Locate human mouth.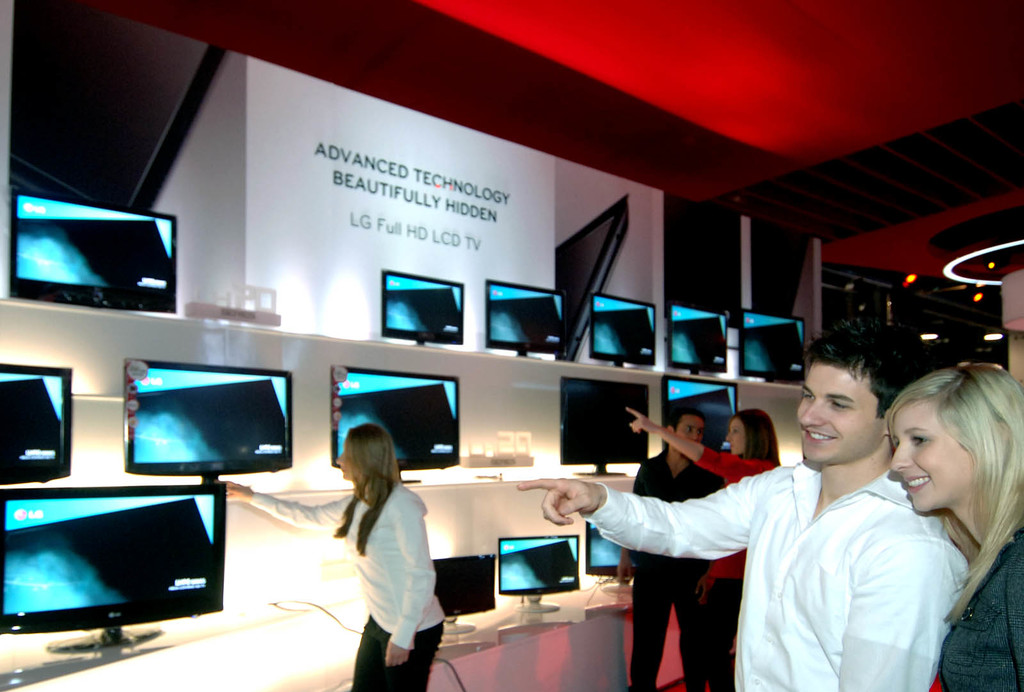
Bounding box: [902, 471, 929, 491].
